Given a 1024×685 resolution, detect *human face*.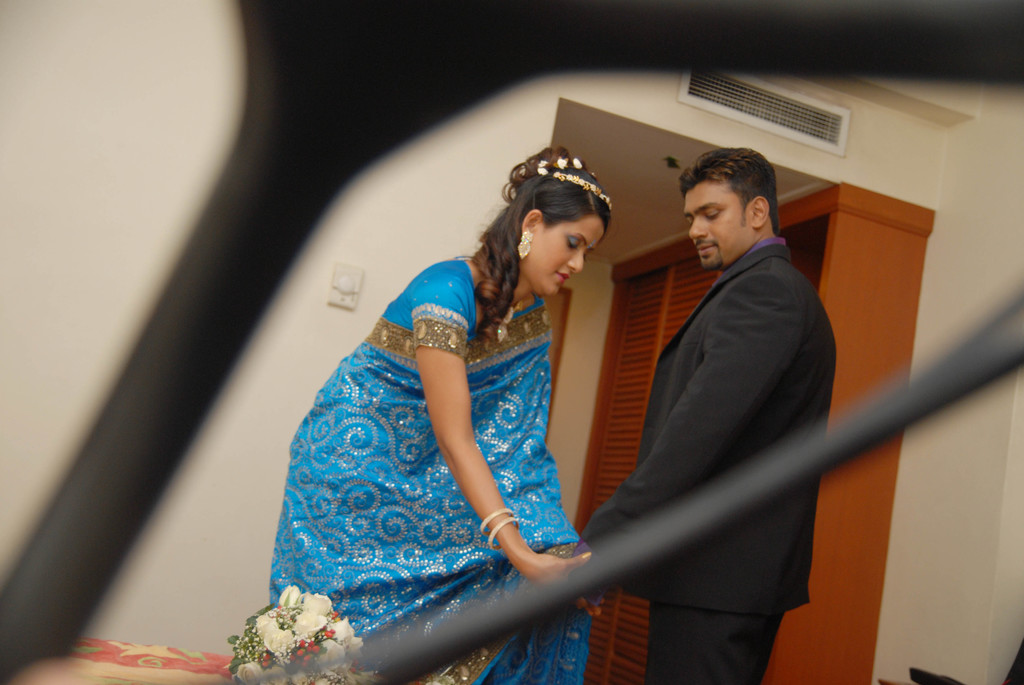
left=527, top=212, right=605, bottom=295.
